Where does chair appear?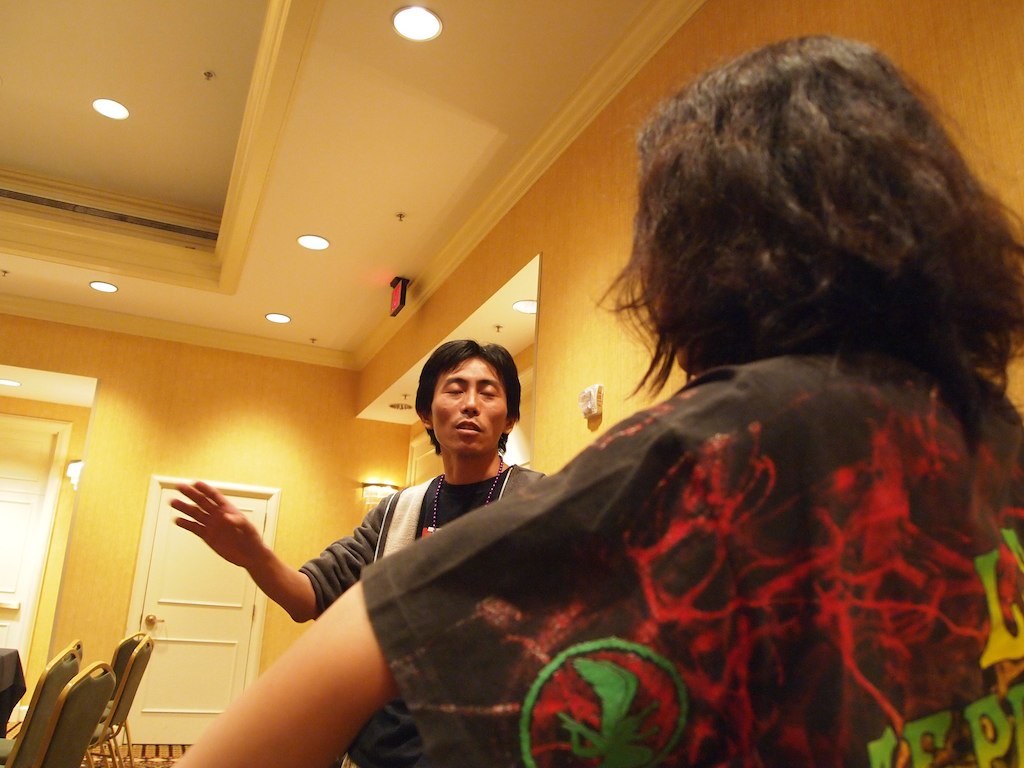
Appears at <region>105, 637, 136, 767</region>.
